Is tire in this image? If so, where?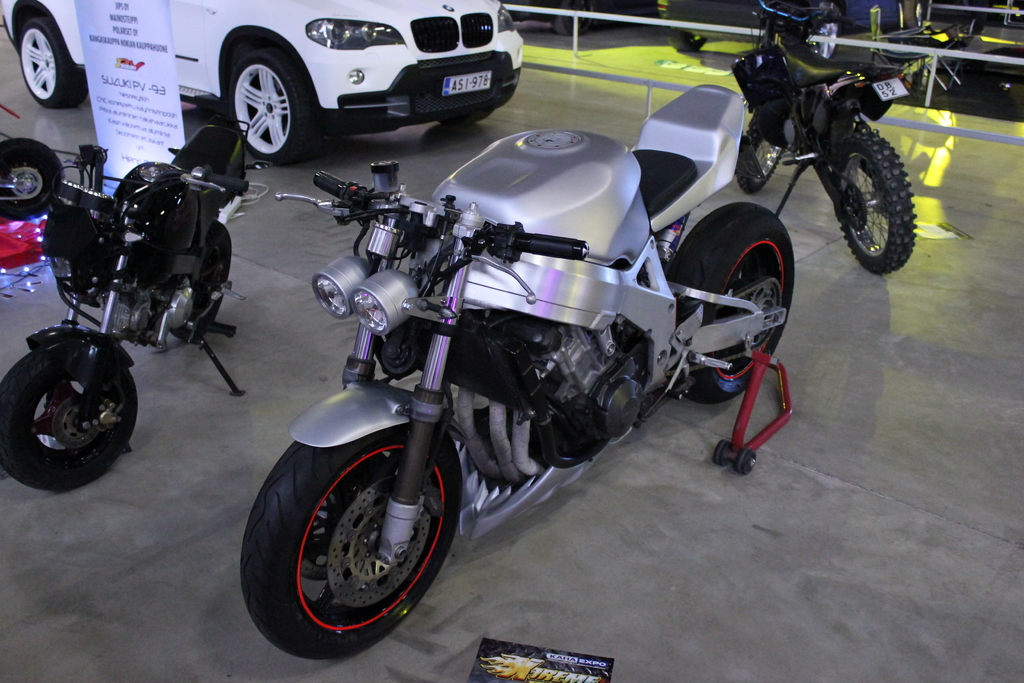
Yes, at pyautogui.locateOnScreen(550, 0, 597, 38).
